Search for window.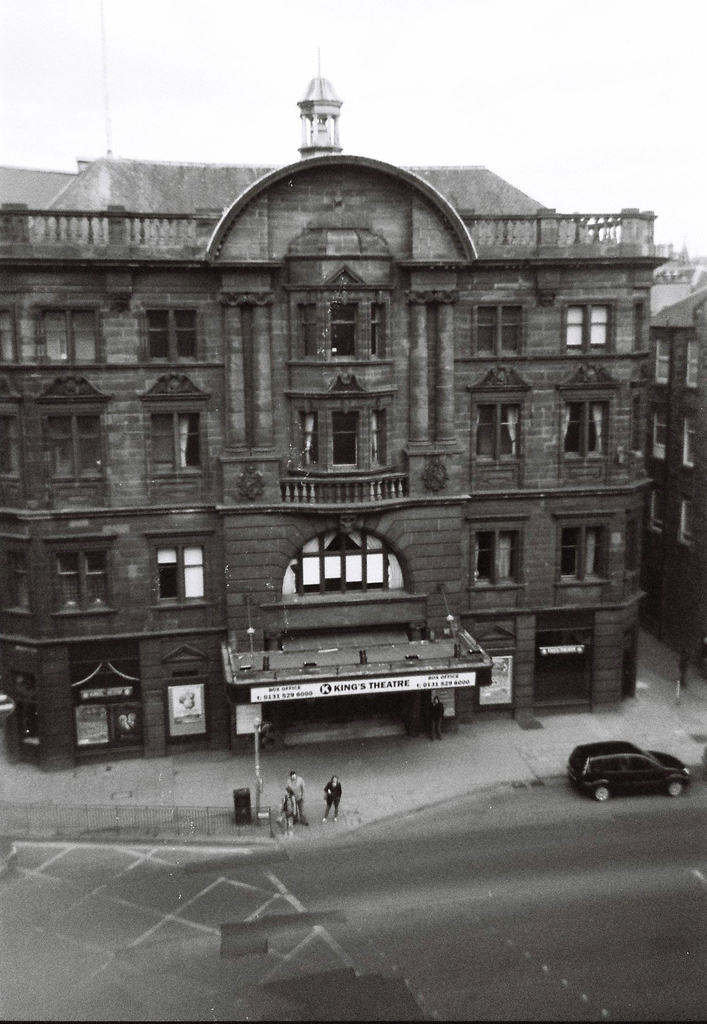
Found at 475,400,534,467.
